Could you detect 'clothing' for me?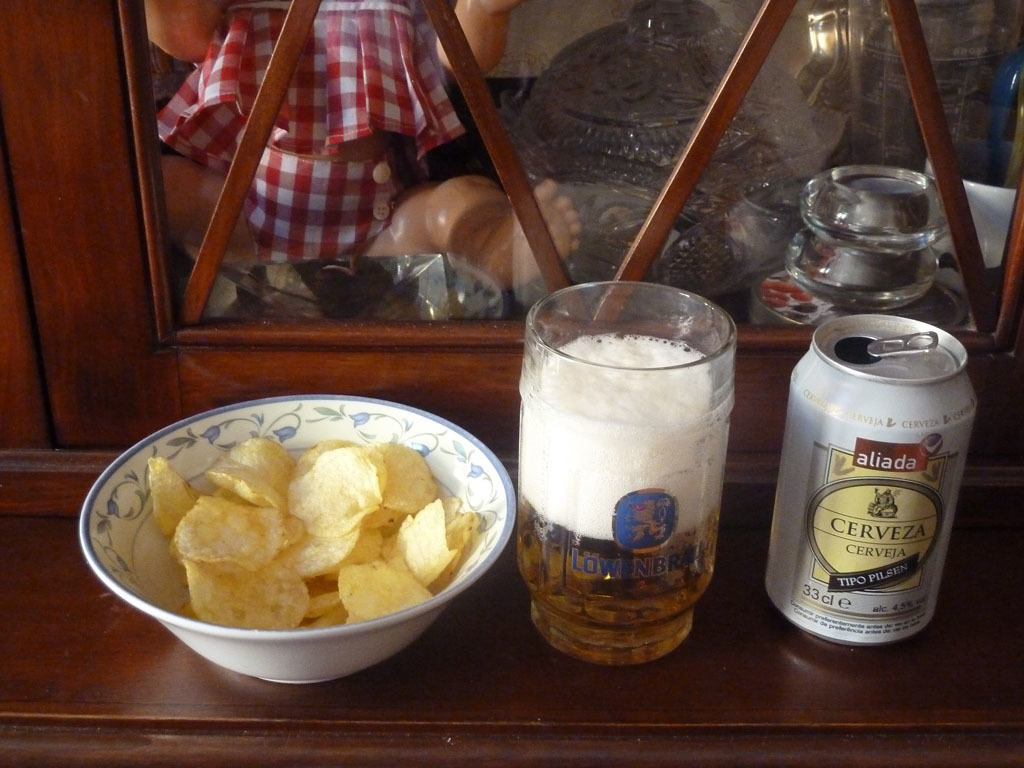
Detection result: 145, 0, 462, 262.
